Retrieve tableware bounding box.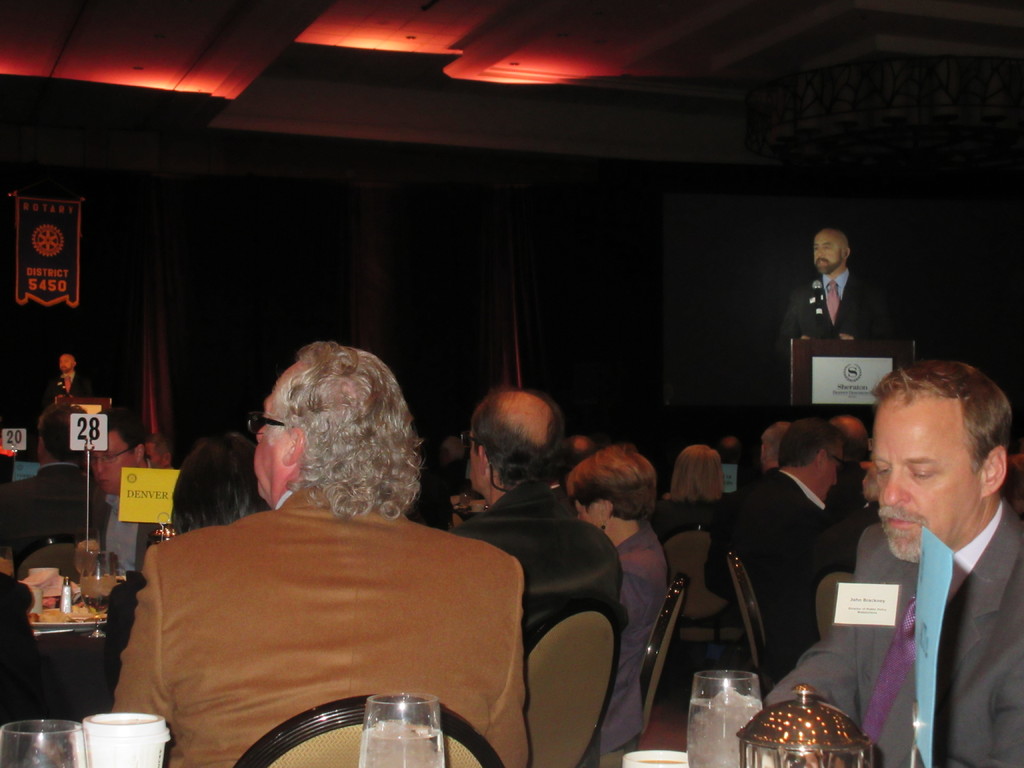
Bounding box: select_region(612, 746, 700, 767).
